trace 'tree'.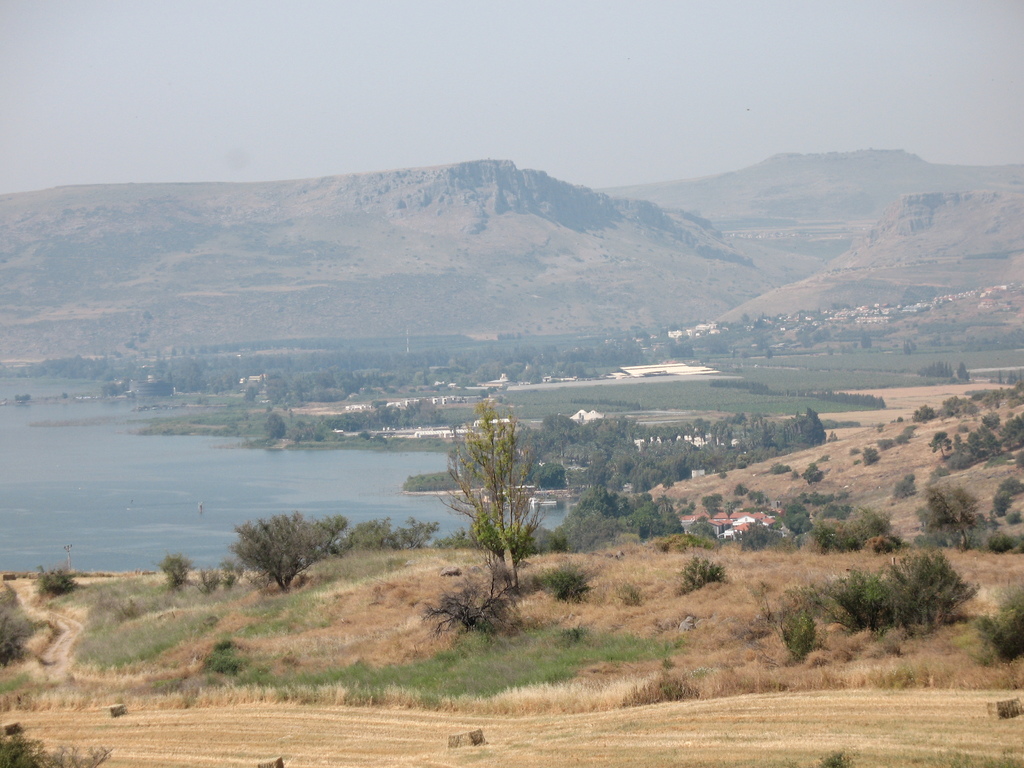
Traced to l=805, t=547, r=985, b=641.
